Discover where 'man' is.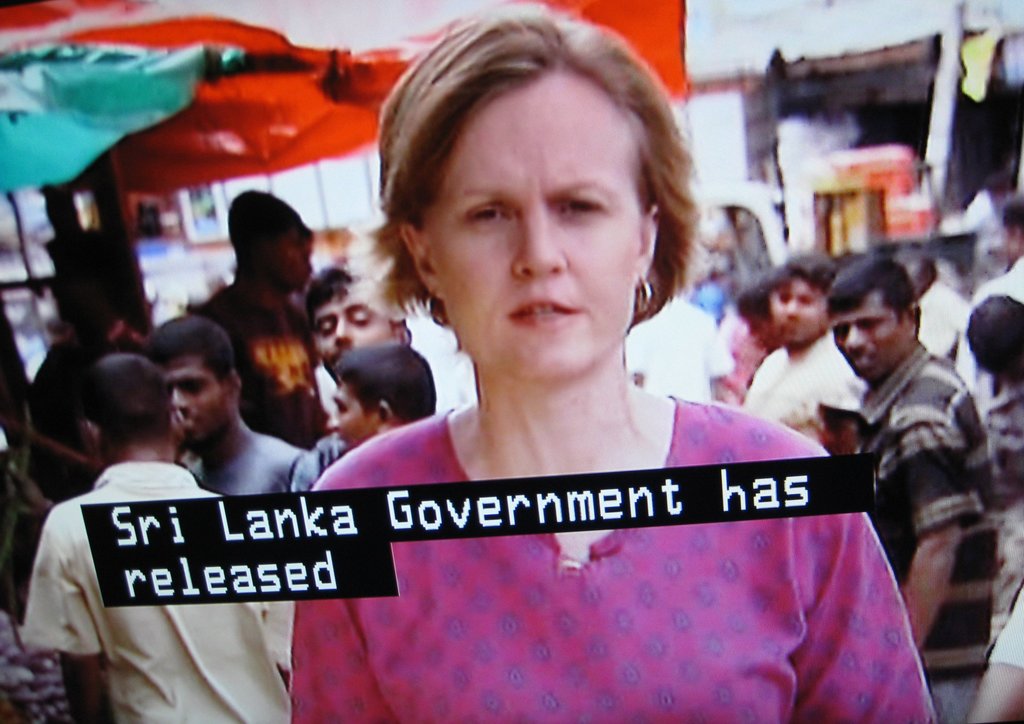
Discovered at (x1=286, y1=260, x2=409, y2=502).
